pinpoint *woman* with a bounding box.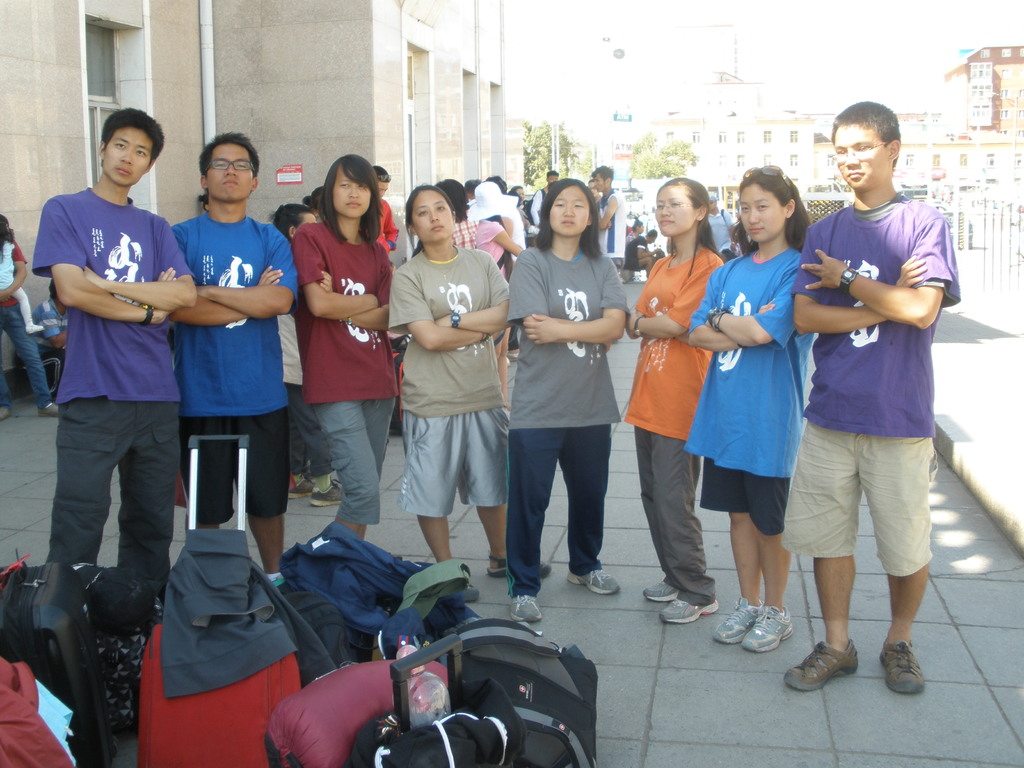
[501, 170, 628, 624].
